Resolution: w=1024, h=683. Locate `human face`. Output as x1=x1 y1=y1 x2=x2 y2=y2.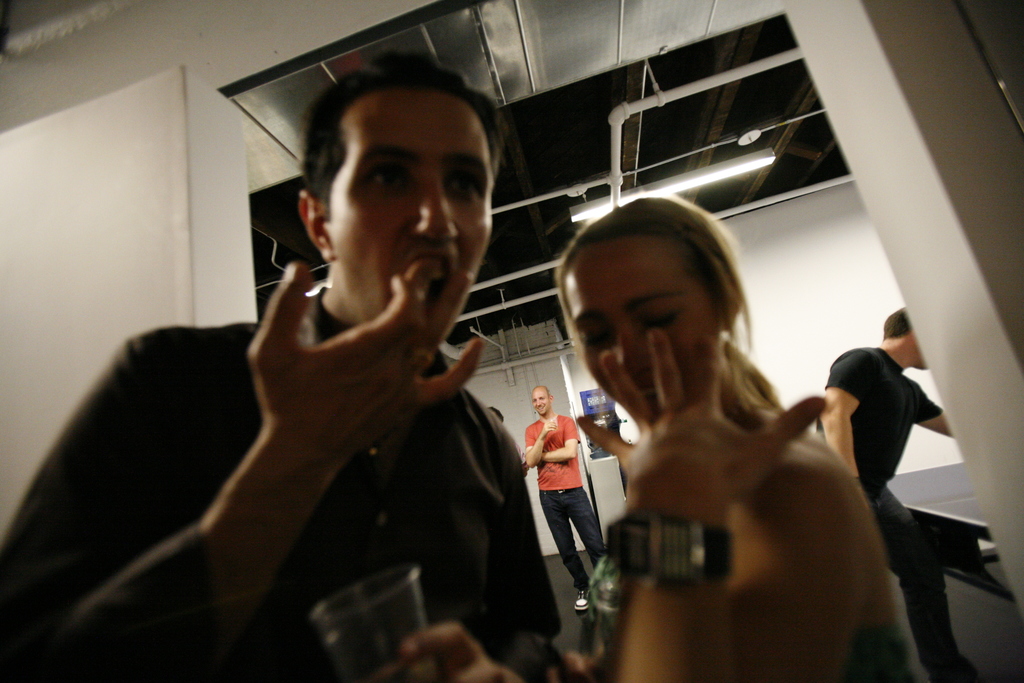
x1=531 y1=384 x2=549 y2=415.
